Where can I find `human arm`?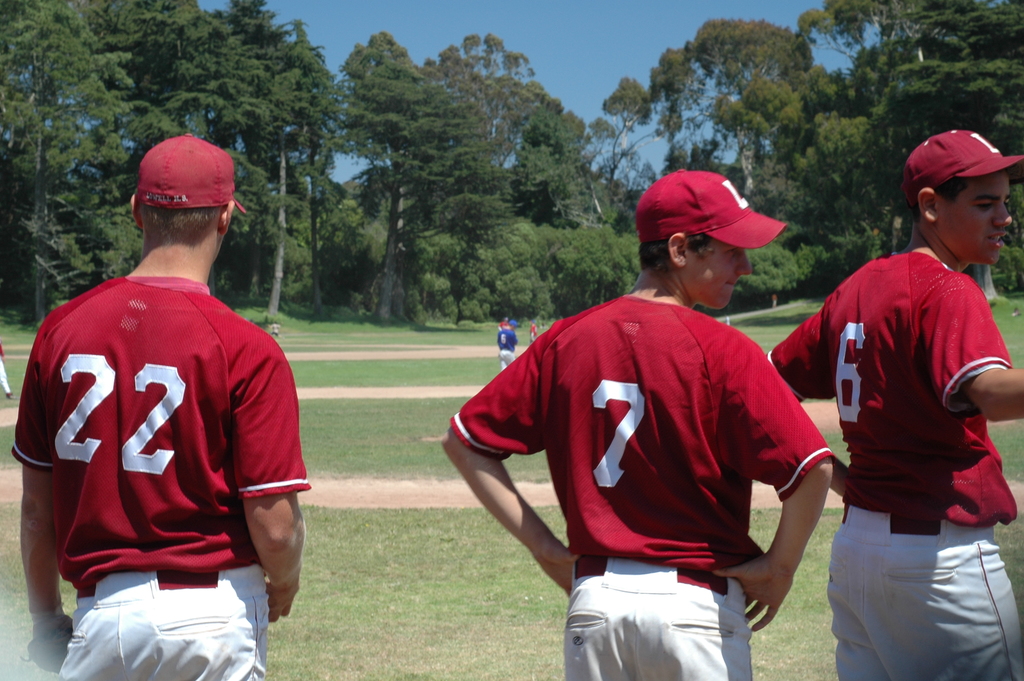
You can find it at left=5, top=329, right=81, bottom=673.
